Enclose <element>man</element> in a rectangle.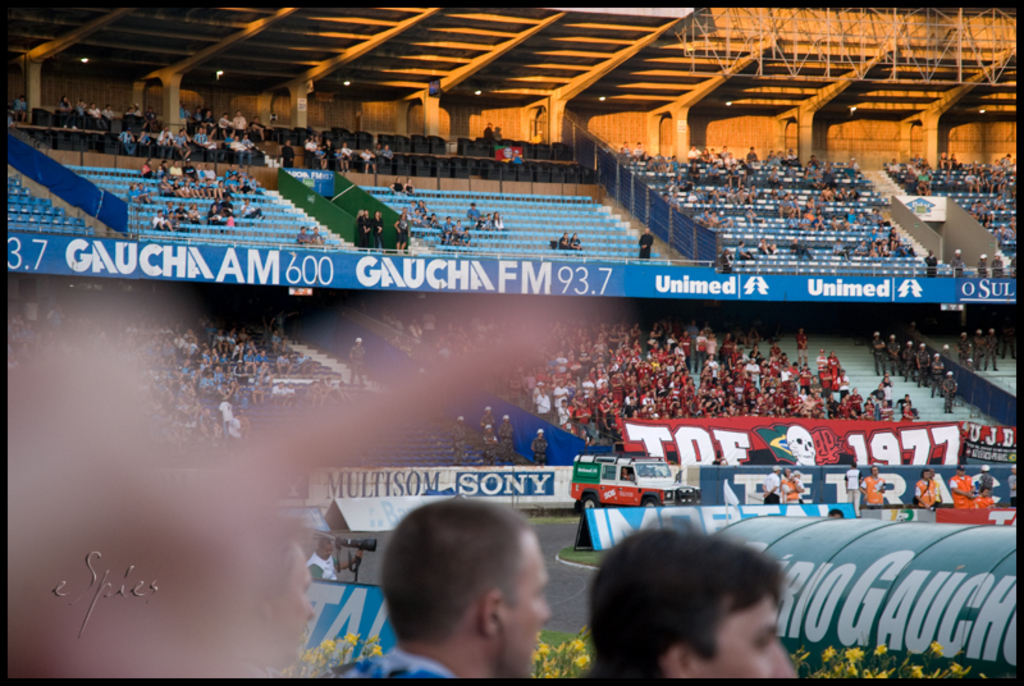
<box>765,466,780,504</box>.
